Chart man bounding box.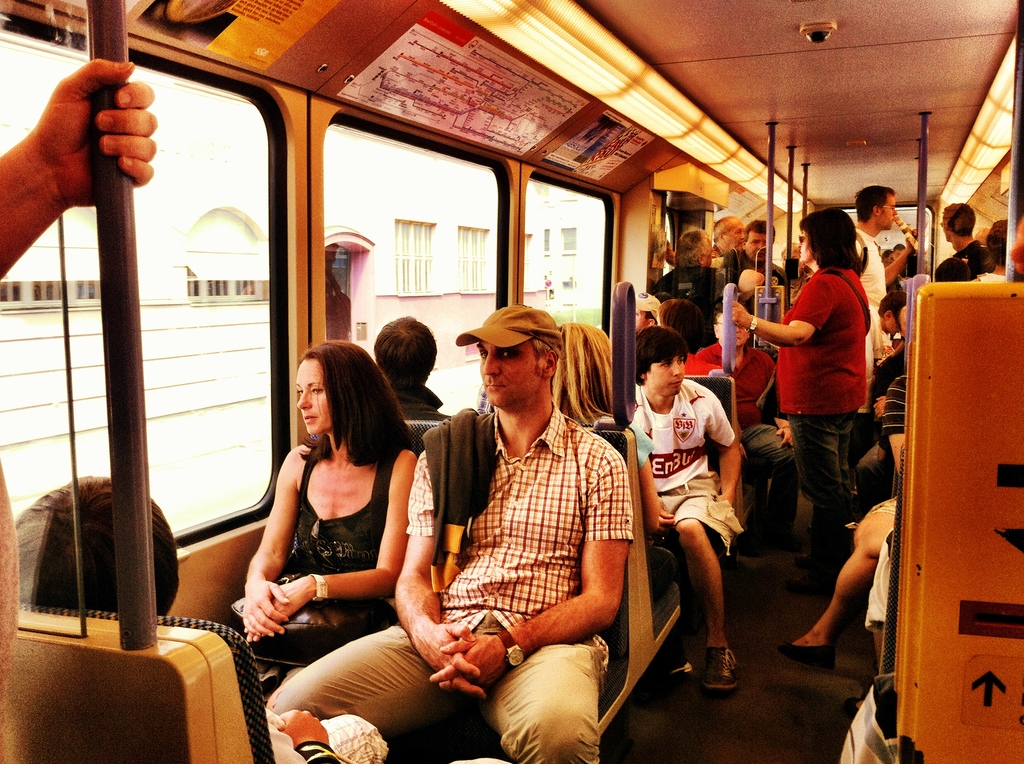
Charted: l=876, t=291, r=906, b=361.
